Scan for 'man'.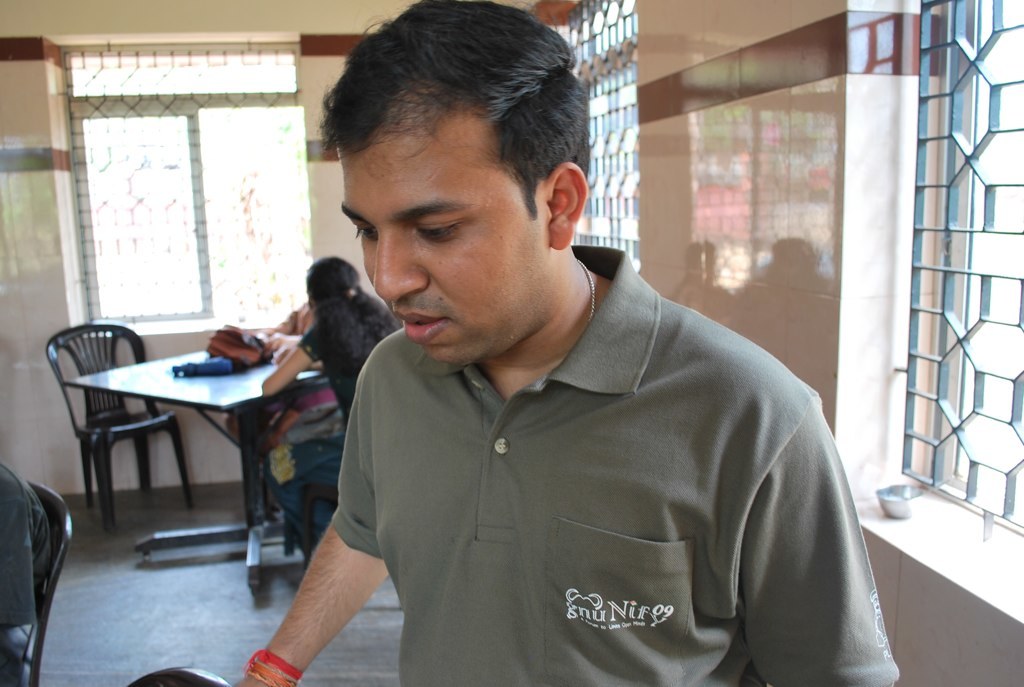
Scan result: left=261, top=37, right=877, bottom=666.
